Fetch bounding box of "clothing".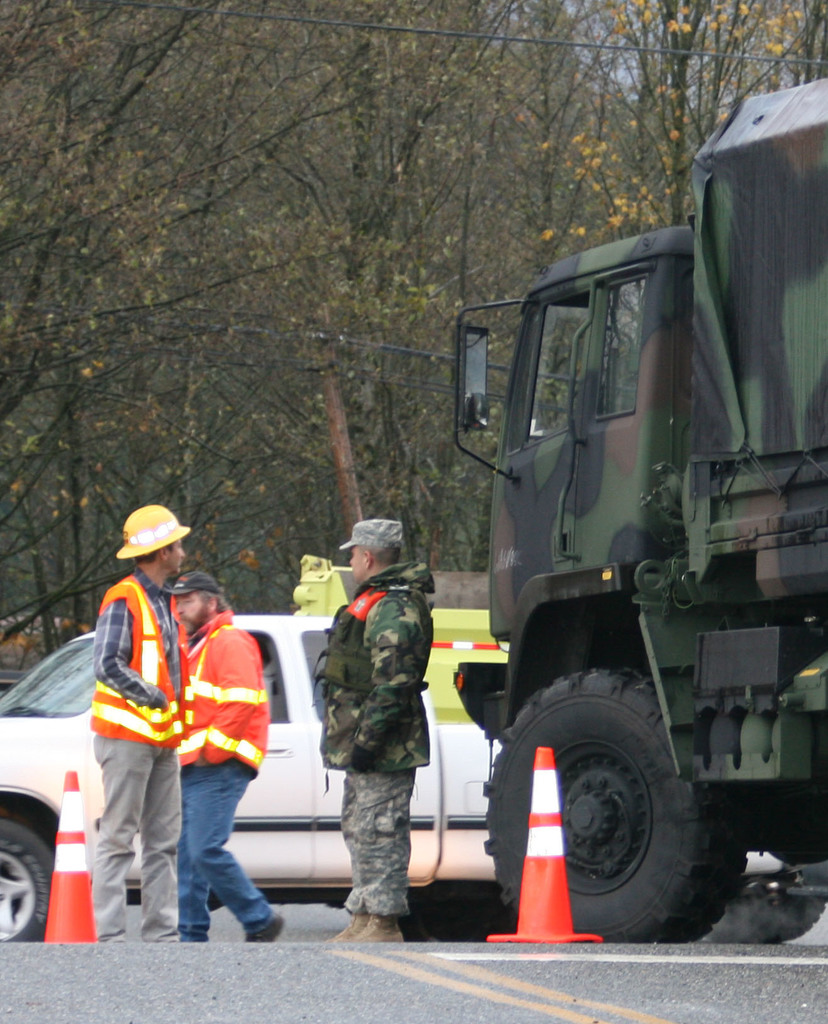
Bbox: box=[171, 605, 291, 941].
